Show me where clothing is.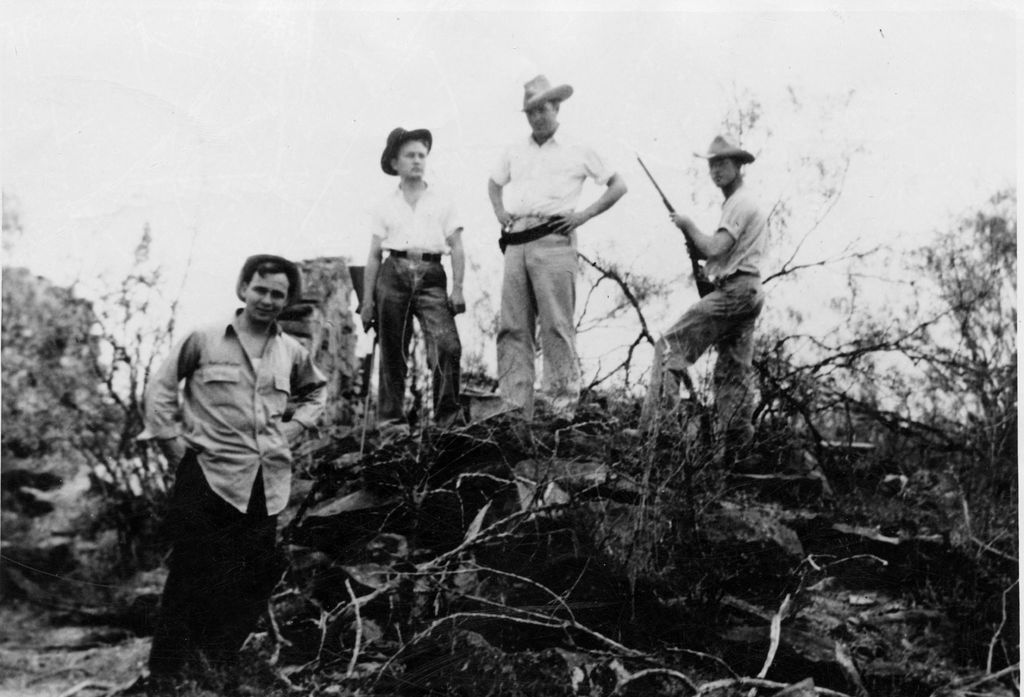
clothing is at BBox(374, 249, 455, 420).
